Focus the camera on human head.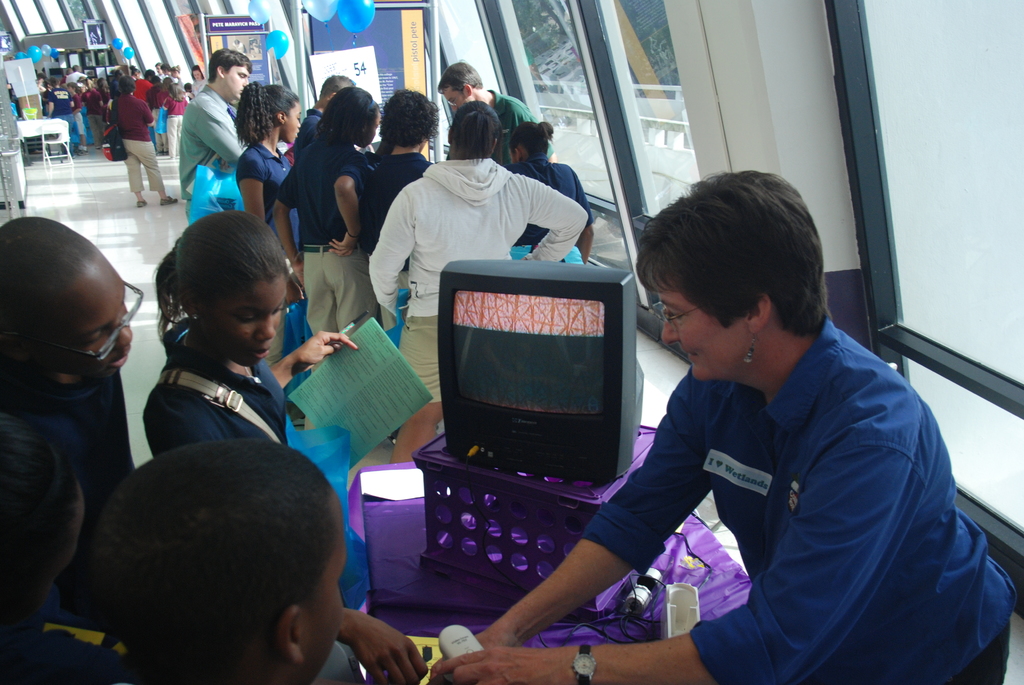
Focus region: bbox(207, 48, 252, 100).
